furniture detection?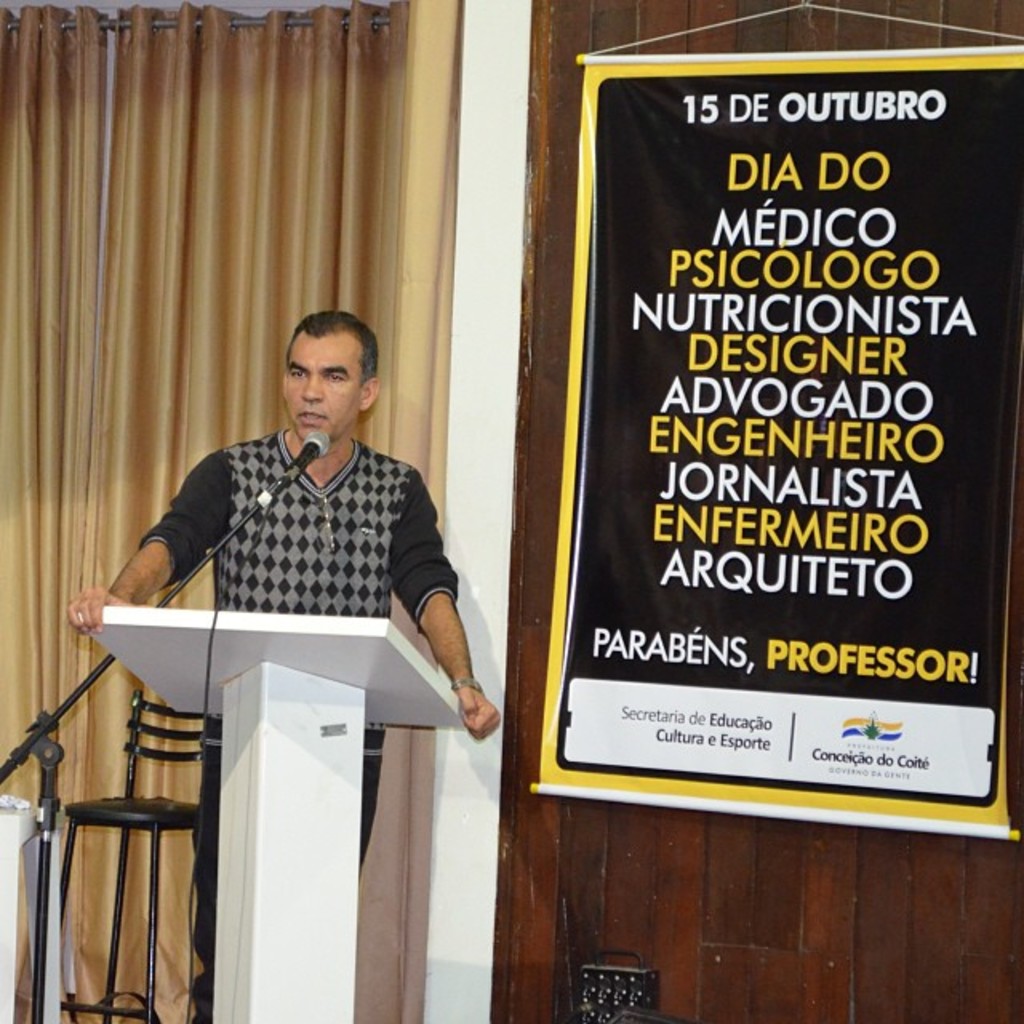
<box>0,797,67,1022</box>
